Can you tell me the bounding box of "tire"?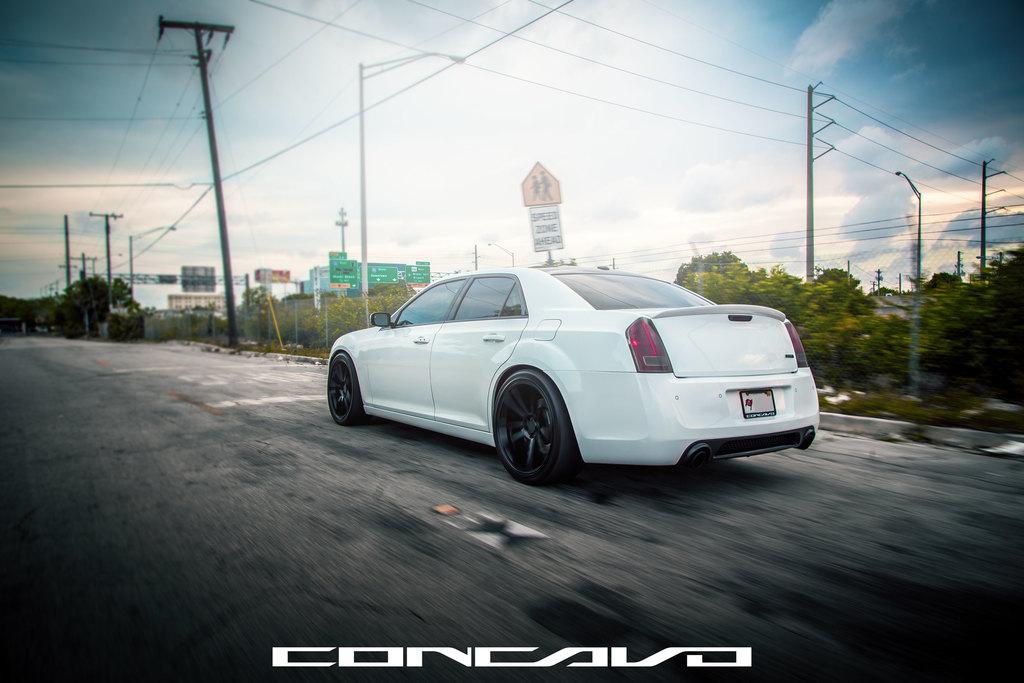
x1=497 y1=388 x2=573 y2=485.
